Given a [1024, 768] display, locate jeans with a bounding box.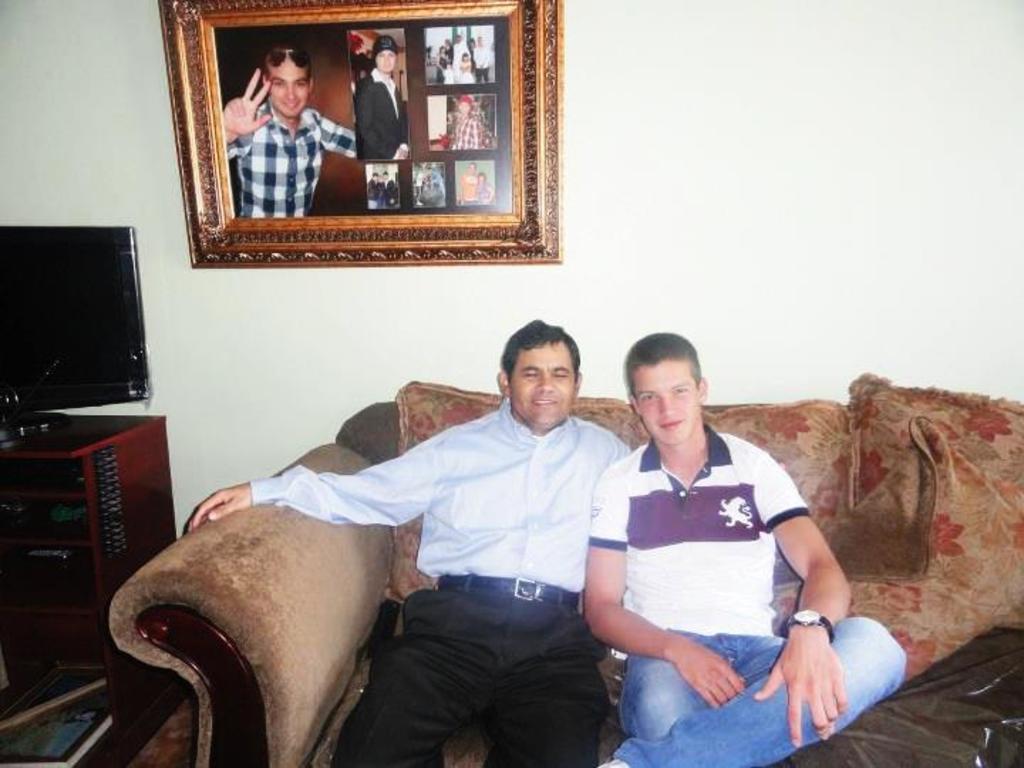
Located: left=614, top=627, right=910, bottom=767.
